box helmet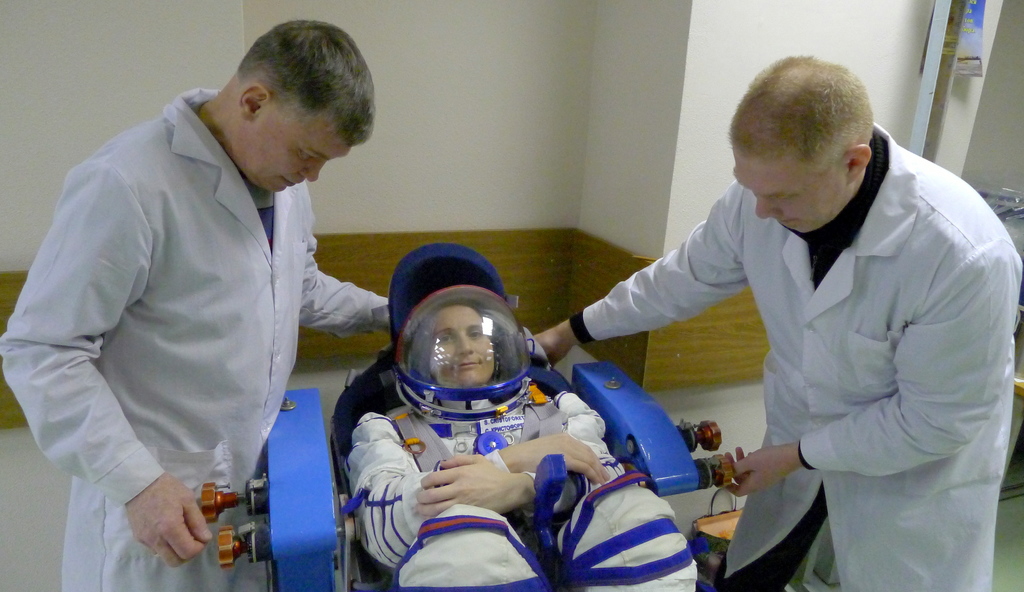
[381, 243, 542, 431]
